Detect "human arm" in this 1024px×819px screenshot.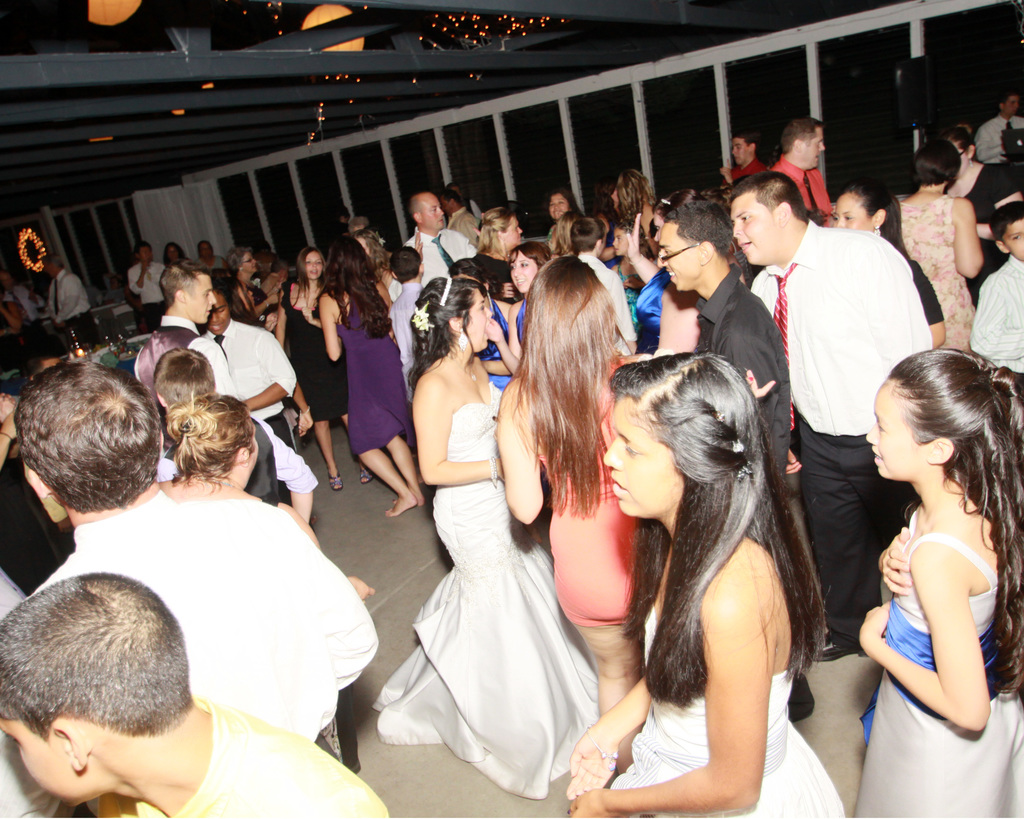
Detection: (x1=314, y1=288, x2=349, y2=361).
